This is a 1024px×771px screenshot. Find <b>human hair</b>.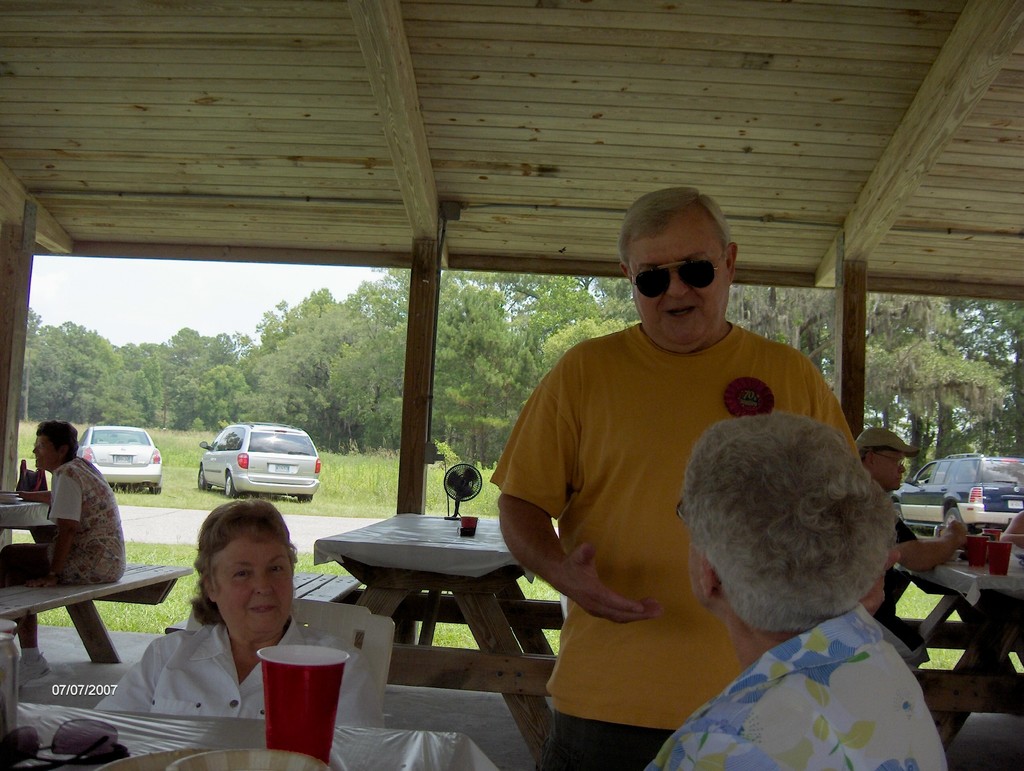
Bounding box: box=[35, 421, 81, 462].
